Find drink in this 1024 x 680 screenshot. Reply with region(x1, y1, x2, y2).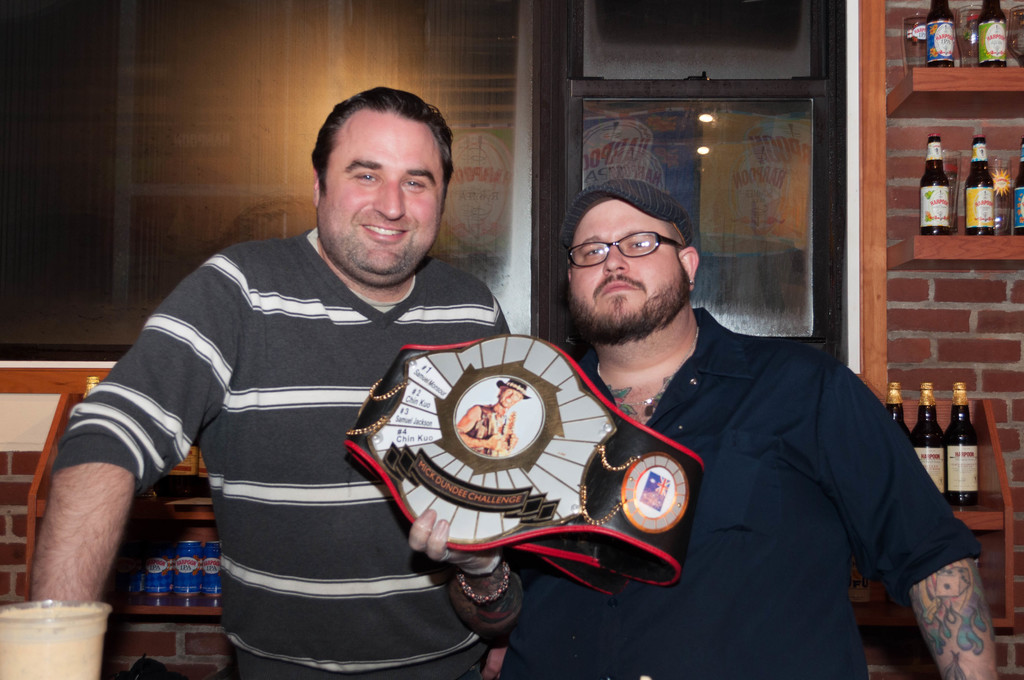
region(0, 608, 106, 679).
